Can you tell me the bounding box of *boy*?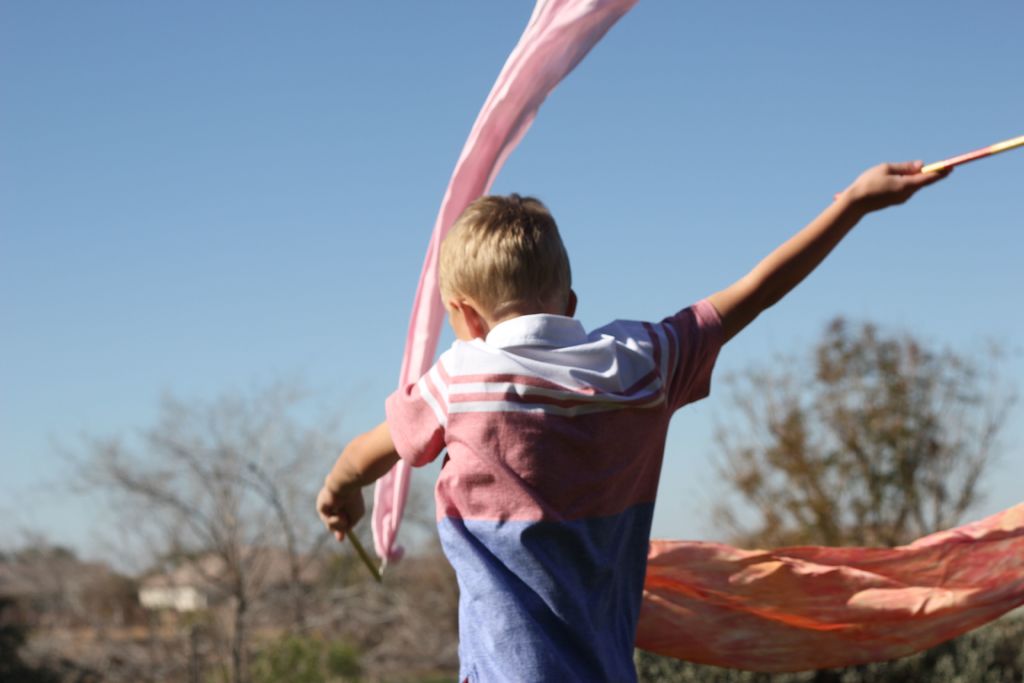
(x1=312, y1=109, x2=964, y2=650).
